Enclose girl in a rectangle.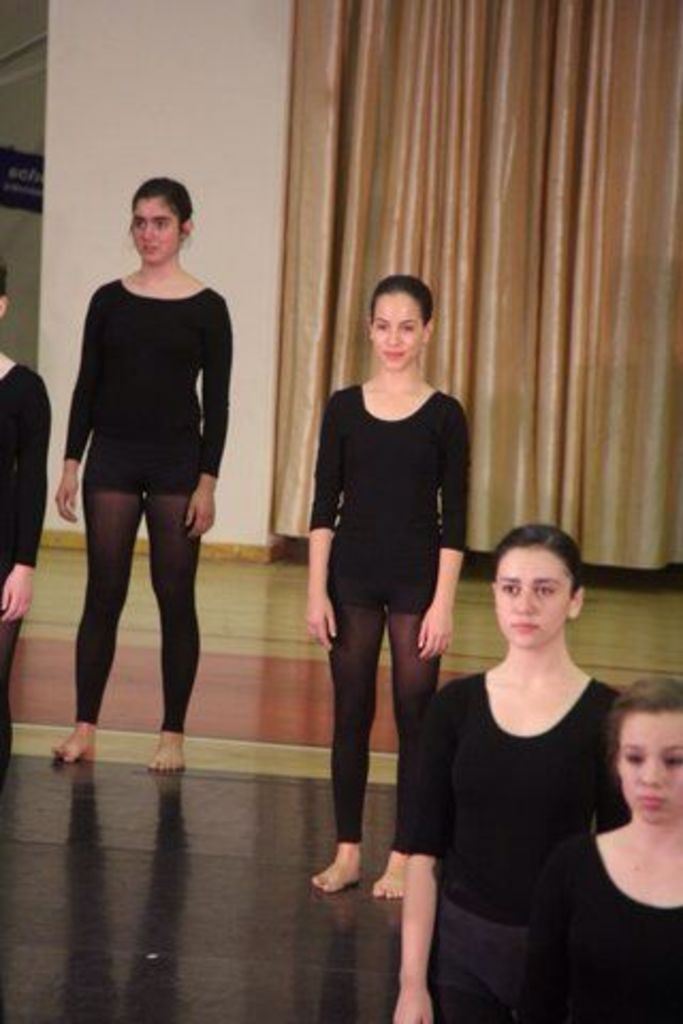
0 265 53 791.
